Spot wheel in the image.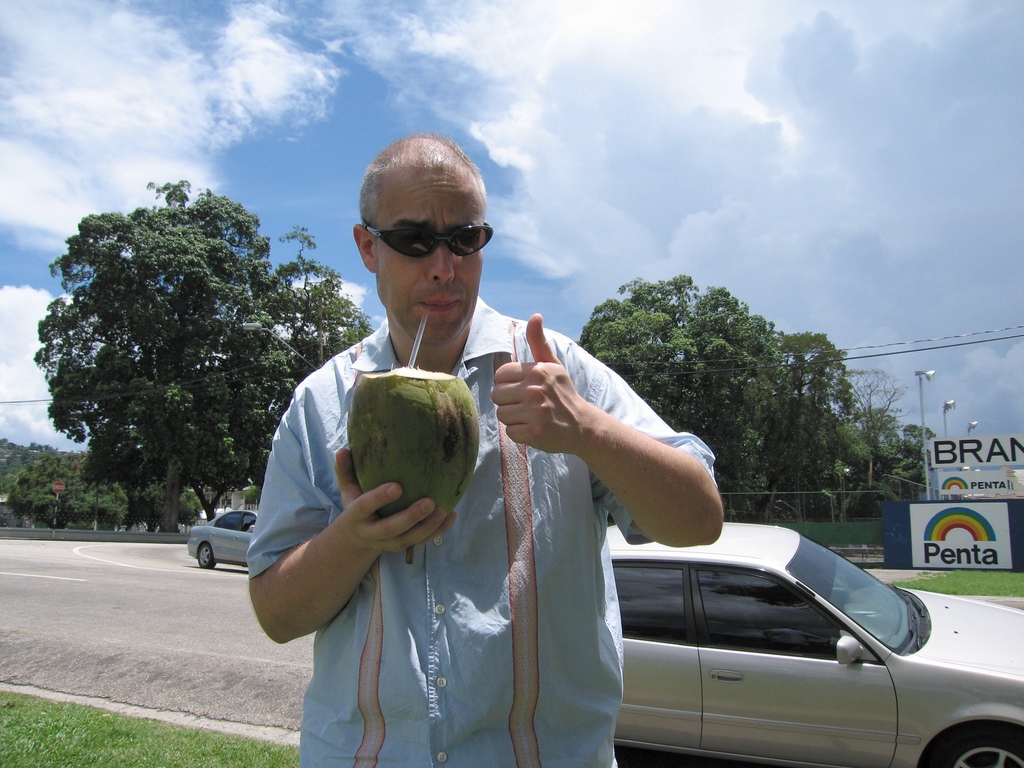
wheel found at x1=924 y1=719 x2=1022 y2=767.
